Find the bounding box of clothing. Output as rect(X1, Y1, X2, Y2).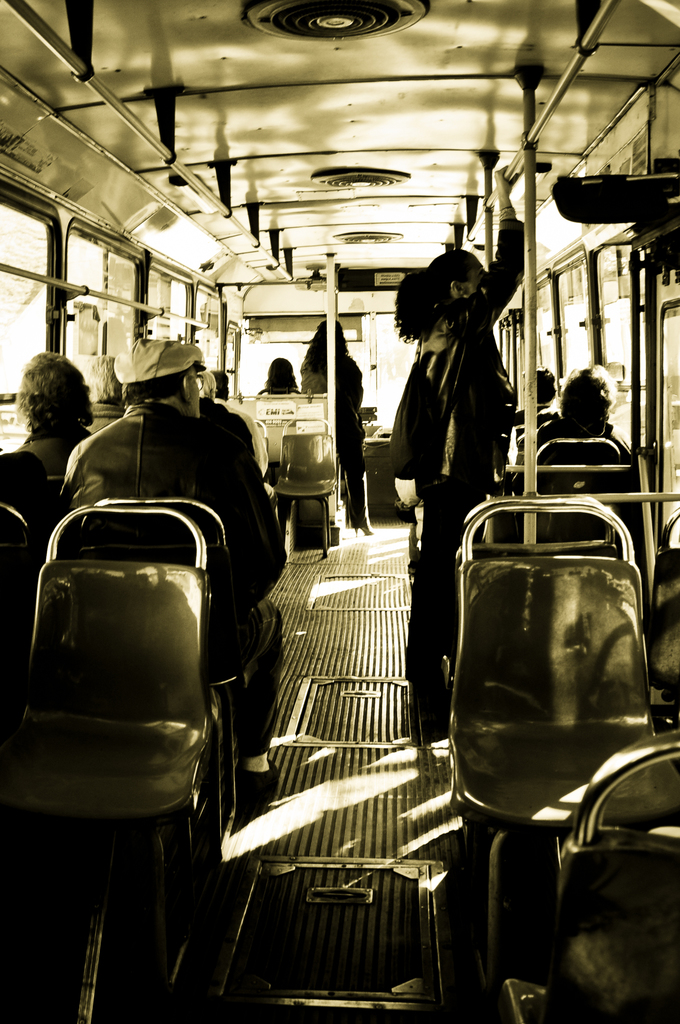
rect(391, 213, 522, 722).
